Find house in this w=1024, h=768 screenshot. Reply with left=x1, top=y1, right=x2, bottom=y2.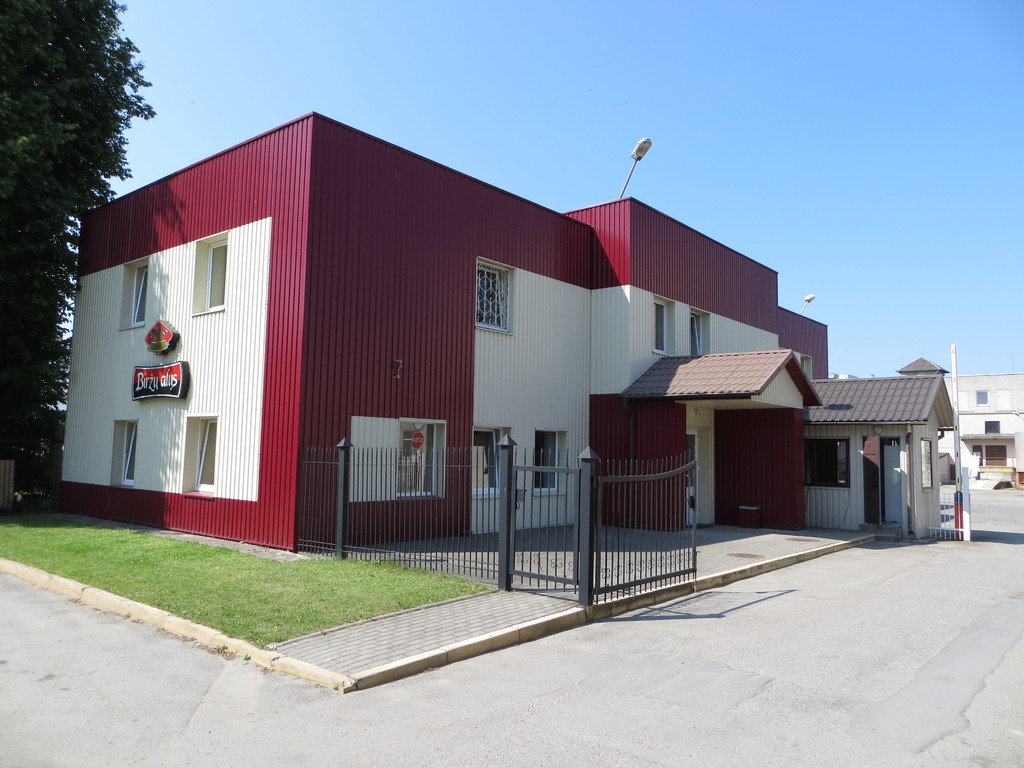
left=944, top=374, right=1023, bottom=490.
